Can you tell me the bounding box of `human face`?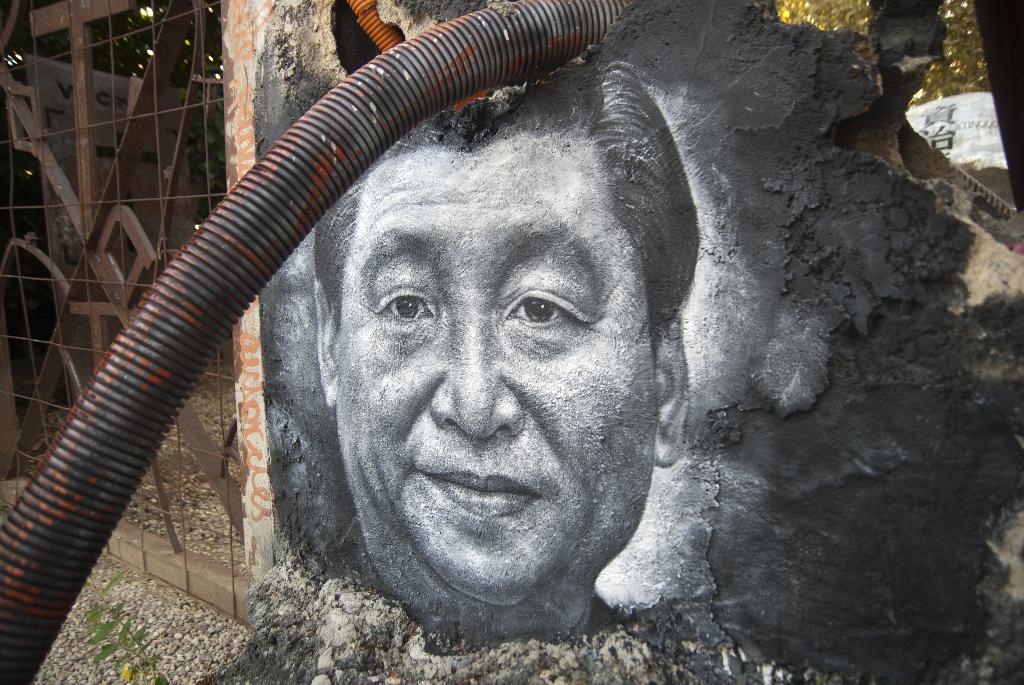
339, 126, 659, 603.
